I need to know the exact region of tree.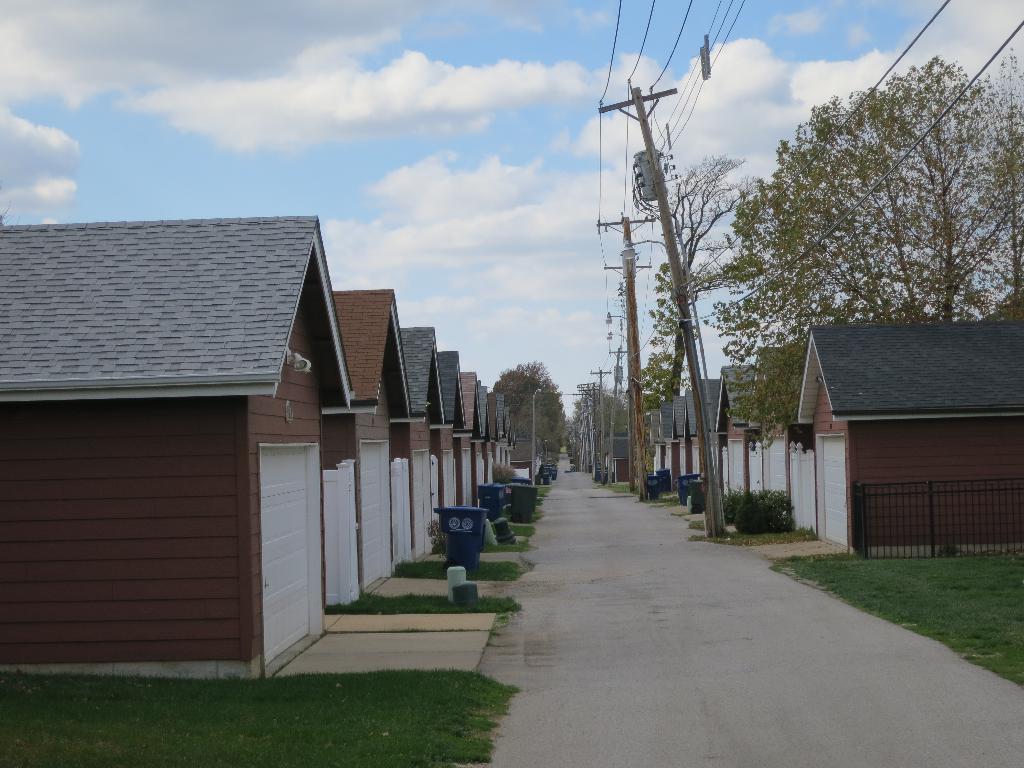
Region: rect(630, 259, 689, 408).
